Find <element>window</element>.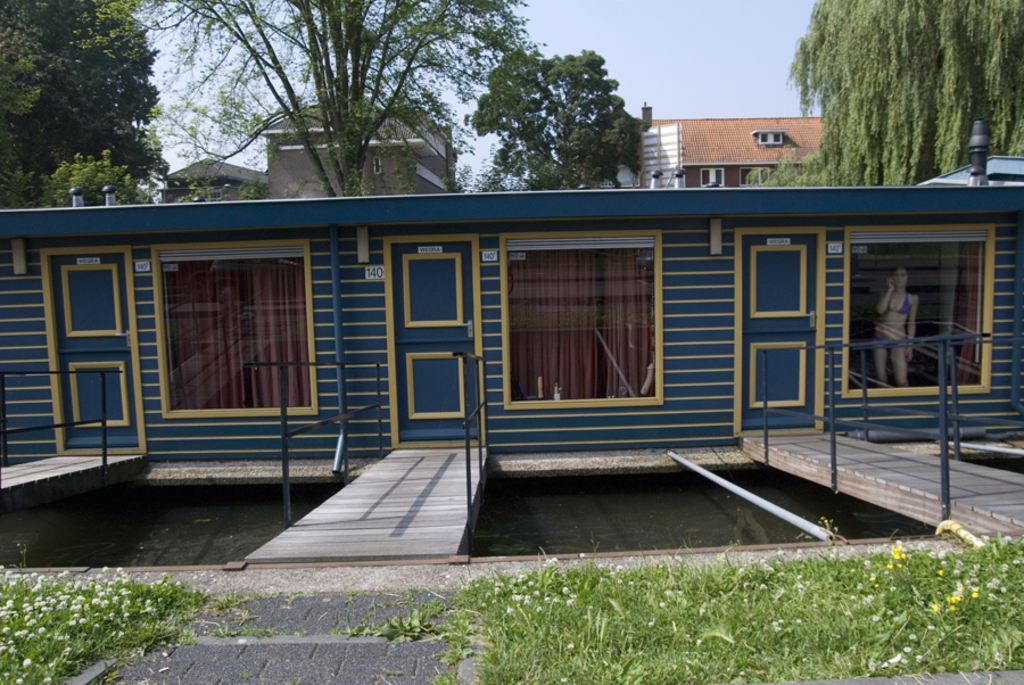
pyautogui.locateOnScreen(505, 232, 659, 403).
